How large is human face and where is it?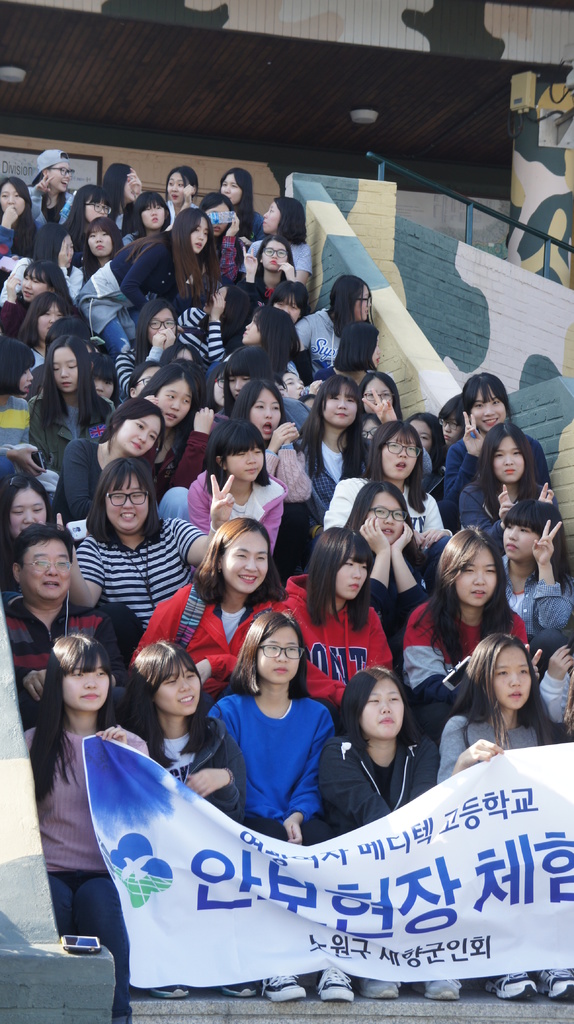
Bounding box: <bbox>49, 161, 72, 192</bbox>.
